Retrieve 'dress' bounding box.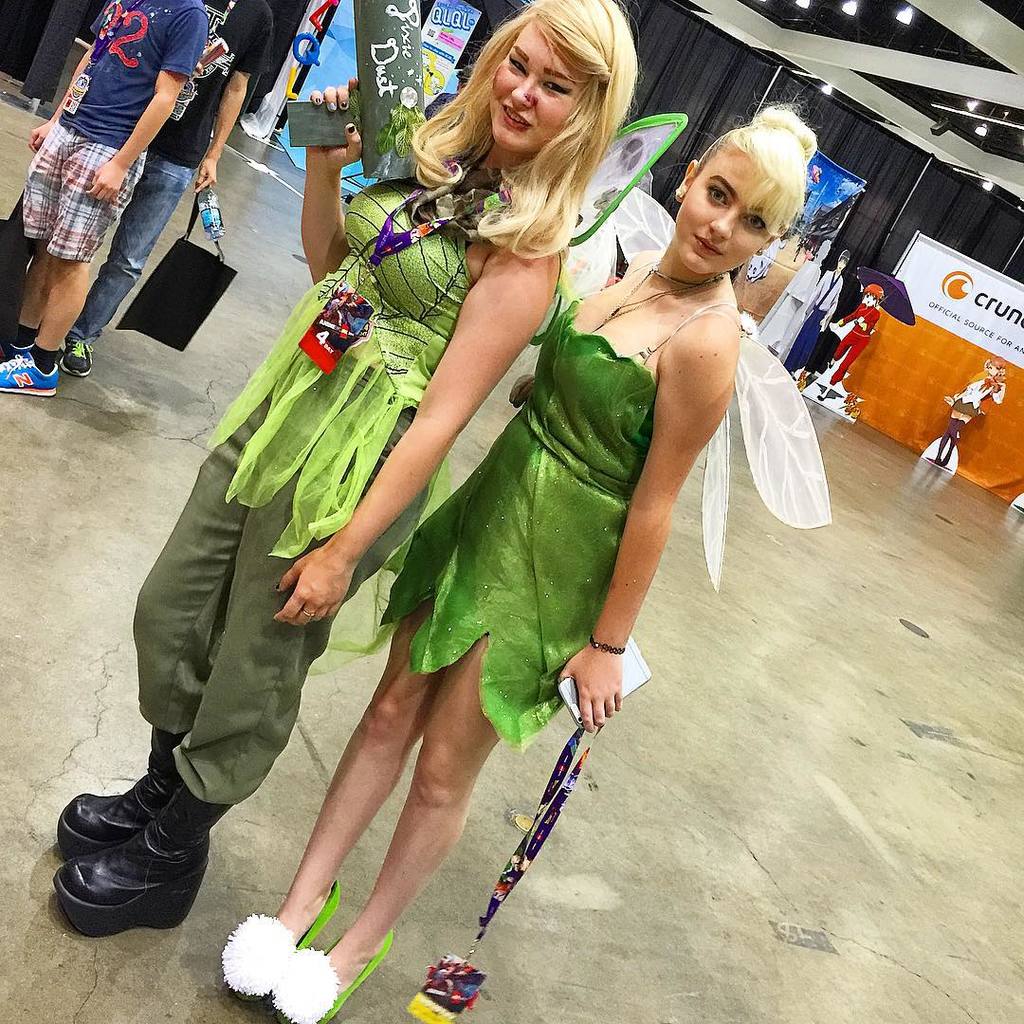
Bounding box: select_region(373, 298, 667, 753).
